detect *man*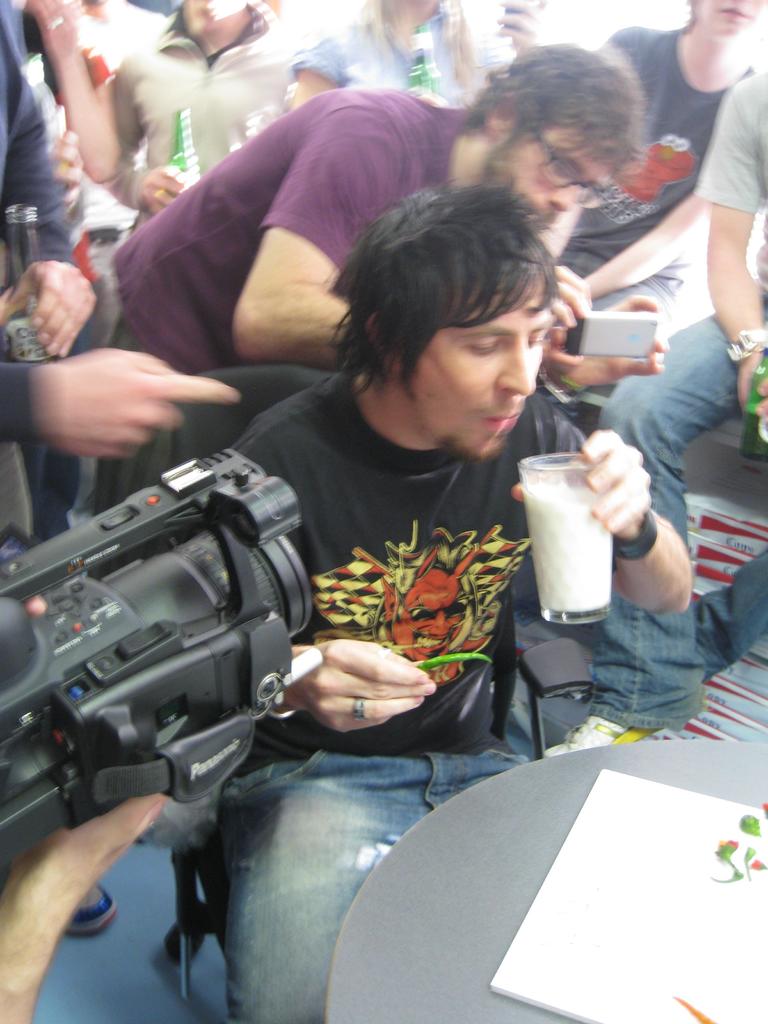
l=93, t=43, r=673, b=393
